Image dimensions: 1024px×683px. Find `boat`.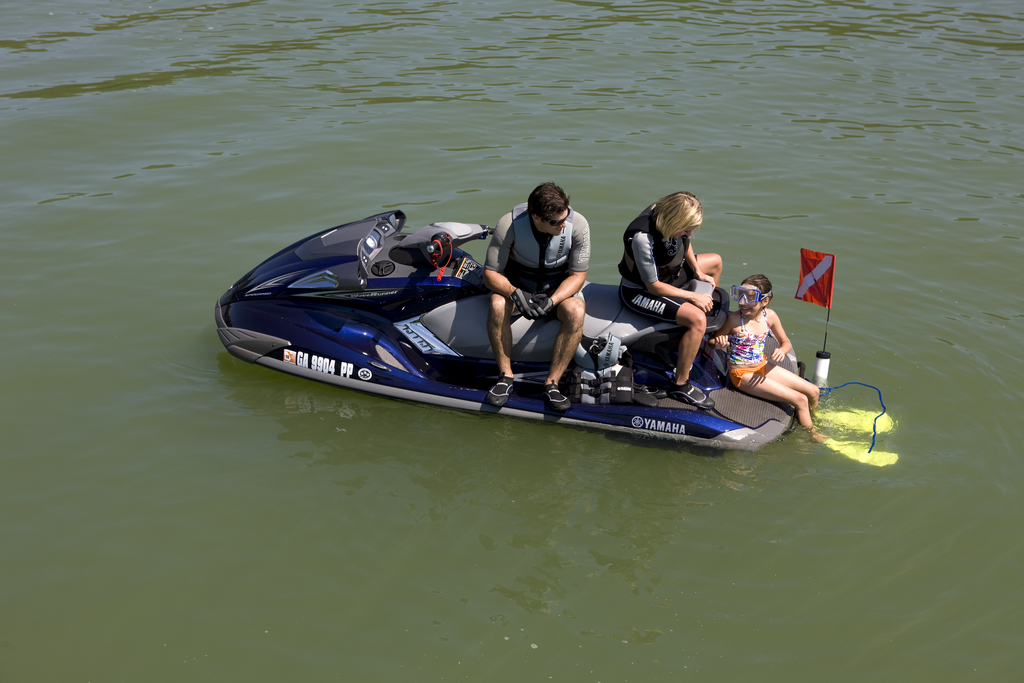
detection(211, 206, 913, 446).
